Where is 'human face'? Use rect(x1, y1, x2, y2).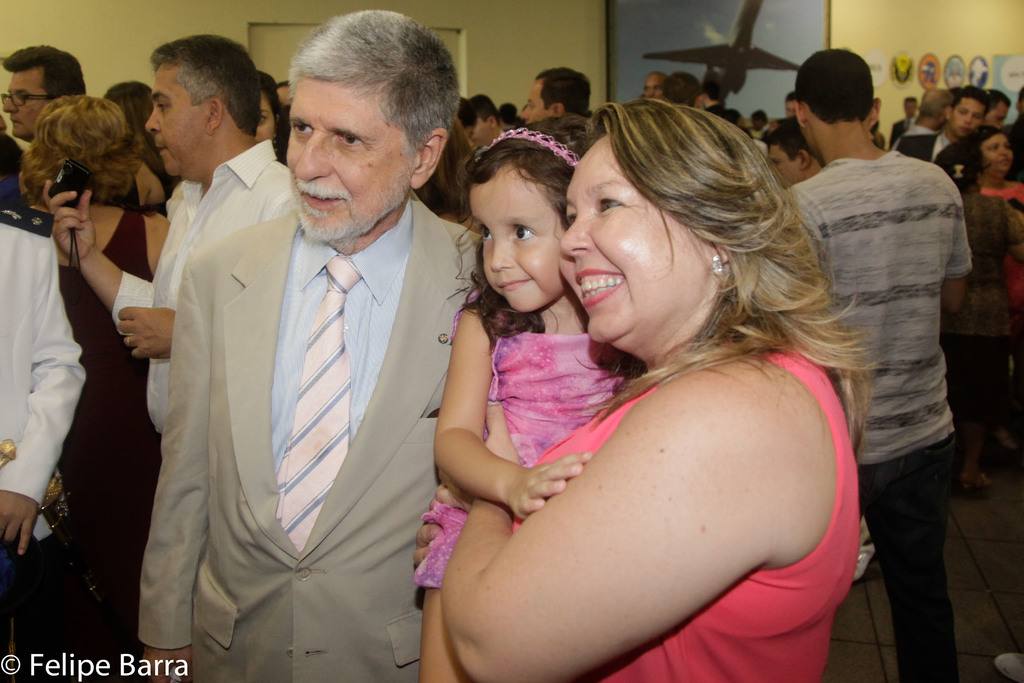
rect(560, 151, 670, 333).
